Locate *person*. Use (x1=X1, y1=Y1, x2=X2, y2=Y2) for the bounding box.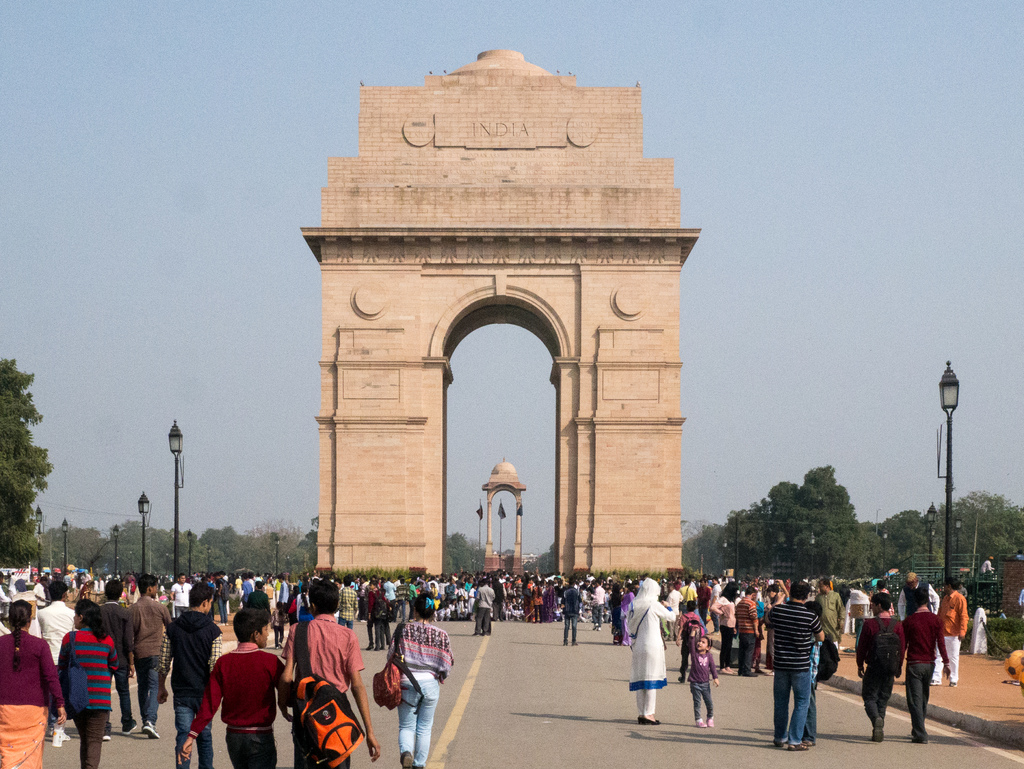
(x1=127, y1=573, x2=178, y2=743).
